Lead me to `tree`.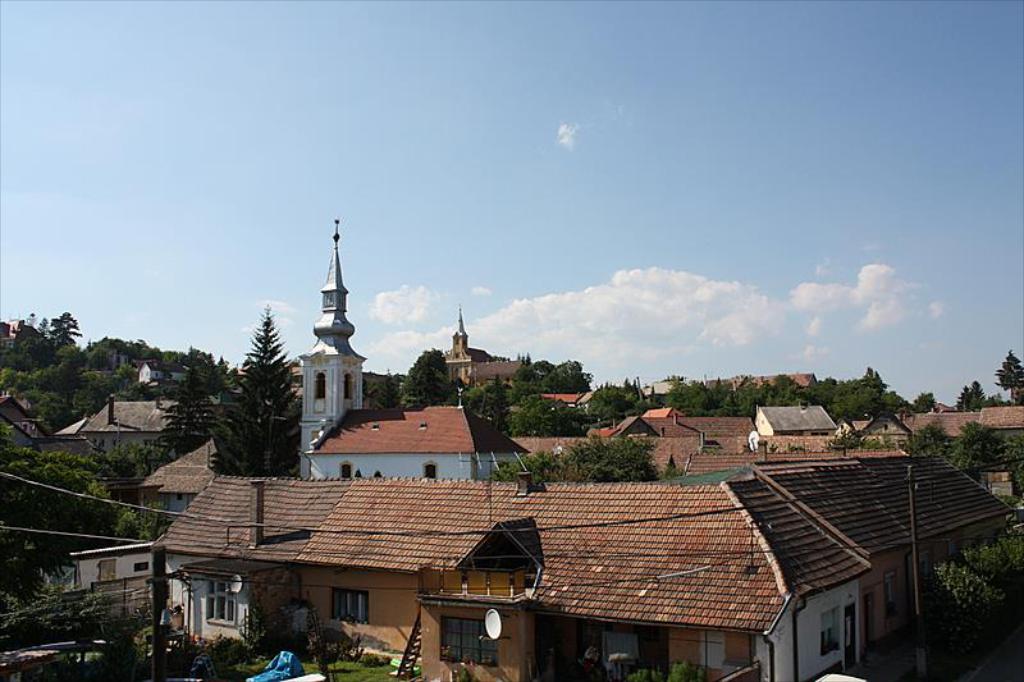
Lead to select_region(378, 371, 397, 411).
